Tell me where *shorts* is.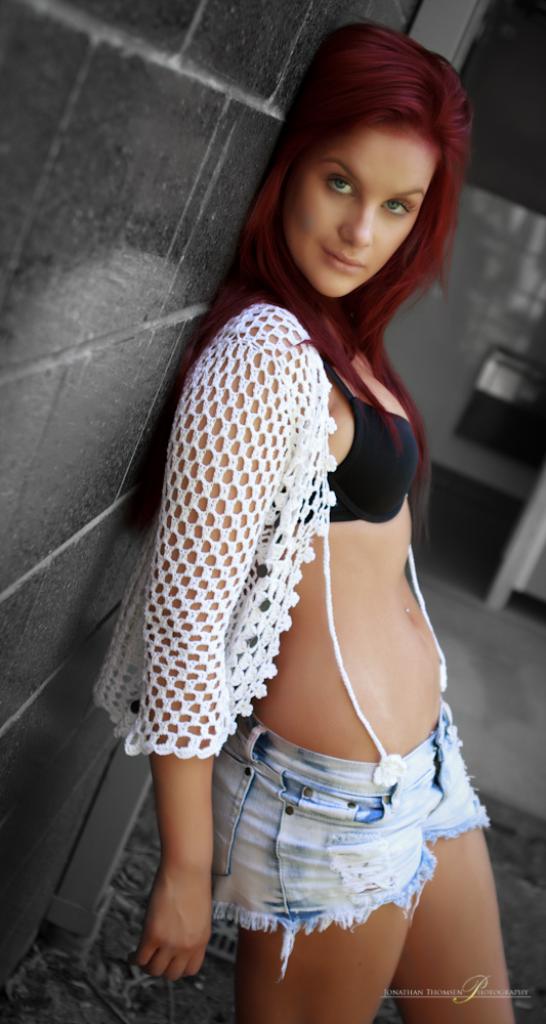
*shorts* is at 212,713,493,983.
